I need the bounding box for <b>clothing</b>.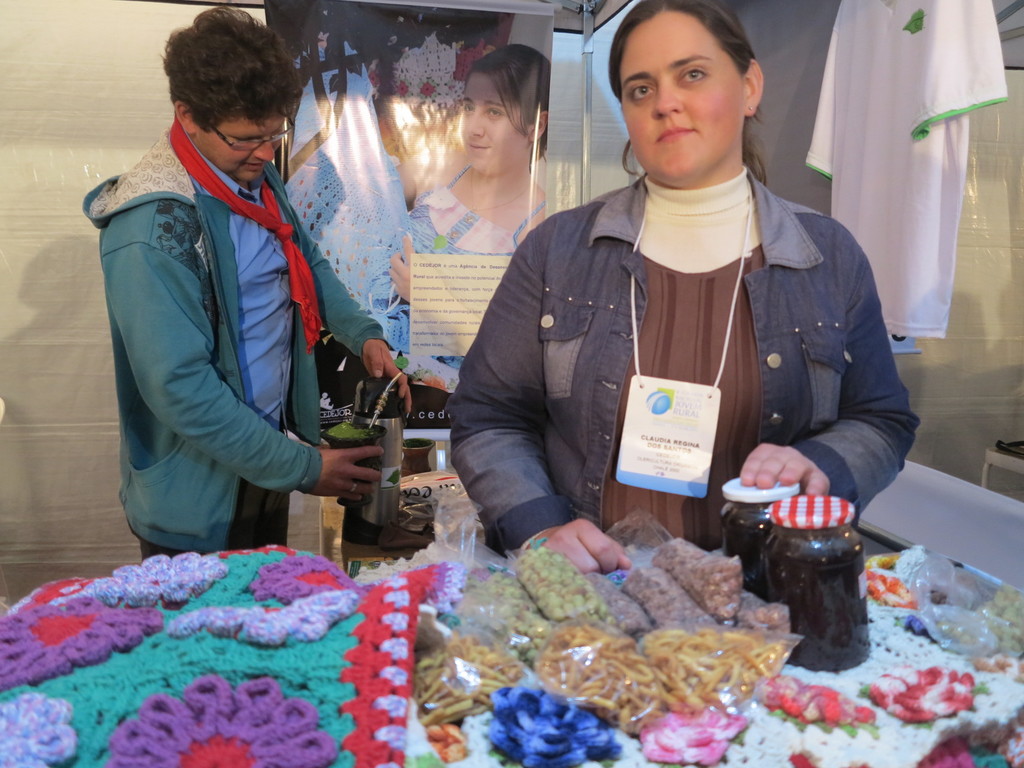
Here it is: (x1=76, y1=125, x2=404, y2=558).
